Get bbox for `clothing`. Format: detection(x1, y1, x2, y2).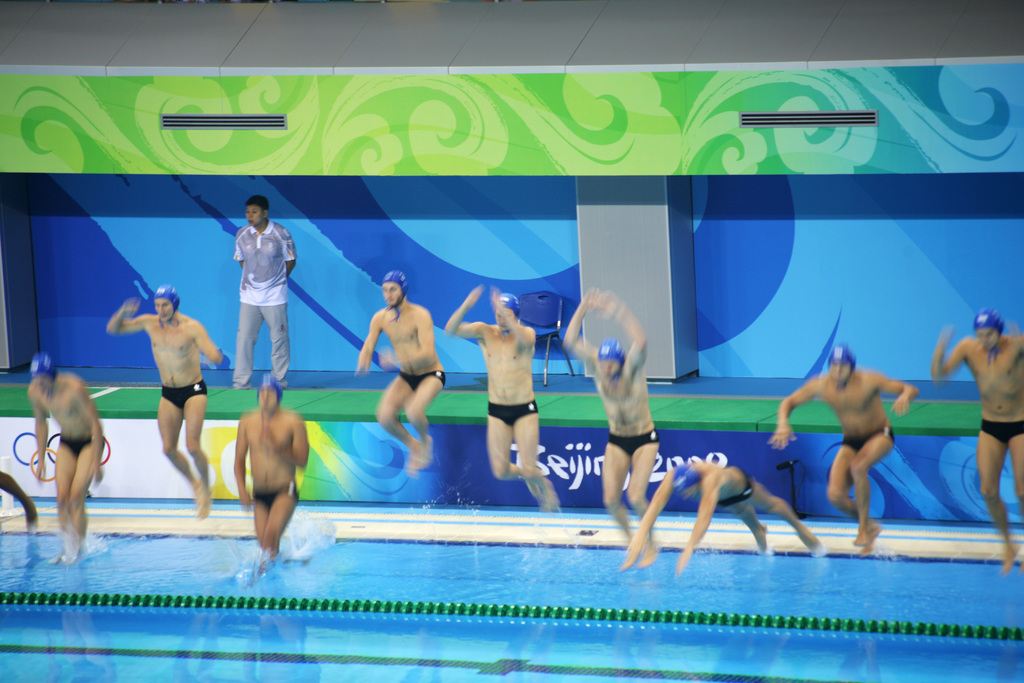
detection(252, 478, 303, 508).
